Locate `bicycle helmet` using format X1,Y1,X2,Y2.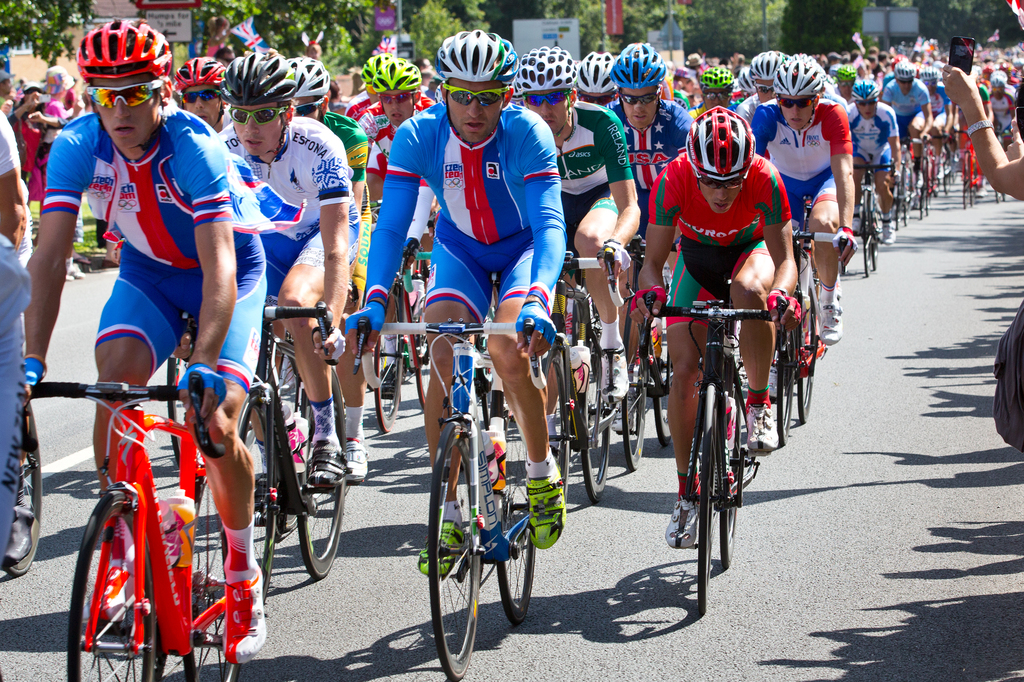
836,67,856,82.
